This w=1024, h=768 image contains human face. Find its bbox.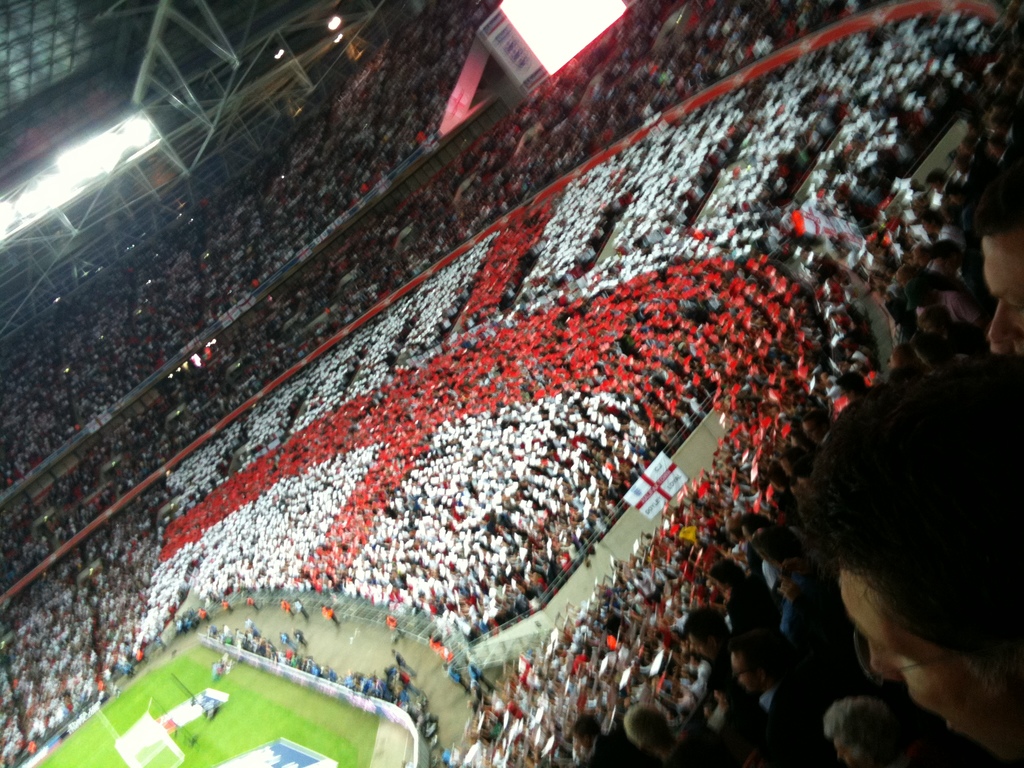
box=[987, 230, 1023, 351].
